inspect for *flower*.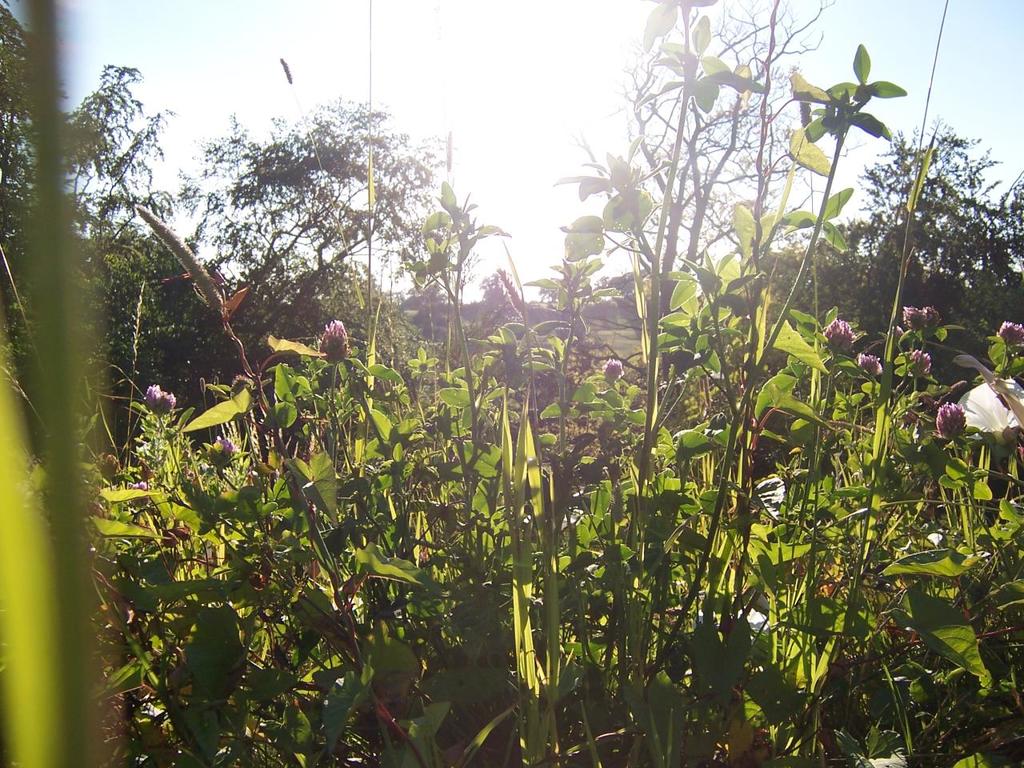
Inspection: select_region(995, 318, 1023, 342).
